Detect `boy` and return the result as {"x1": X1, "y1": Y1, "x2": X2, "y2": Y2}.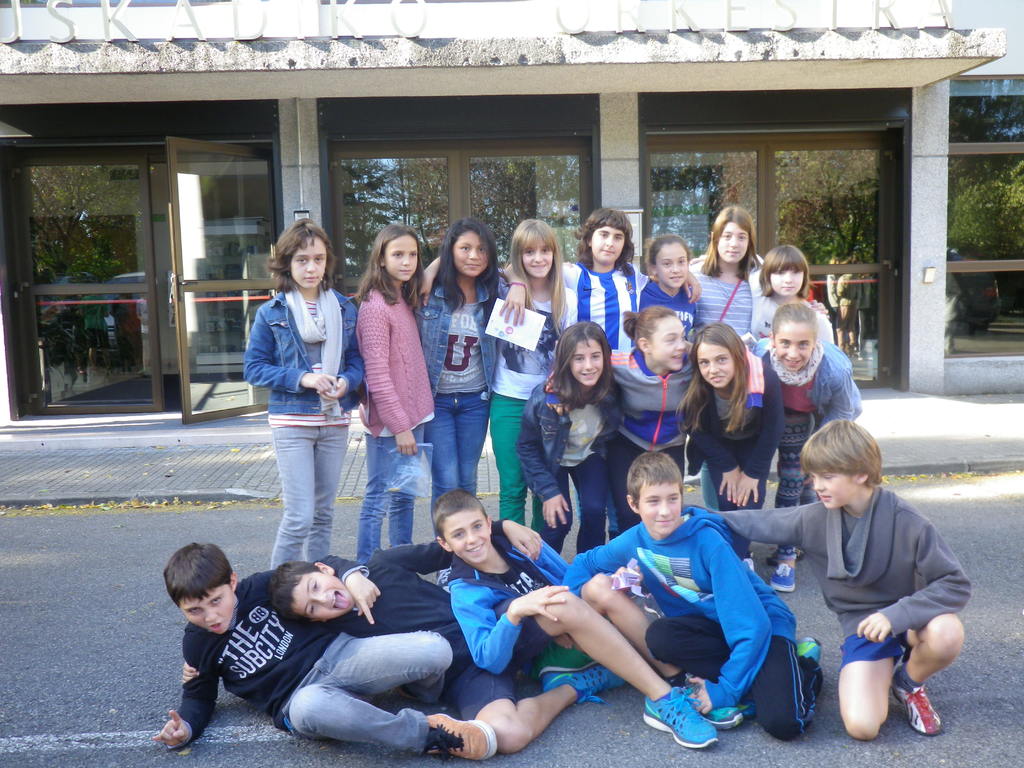
{"x1": 429, "y1": 485, "x2": 716, "y2": 749}.
